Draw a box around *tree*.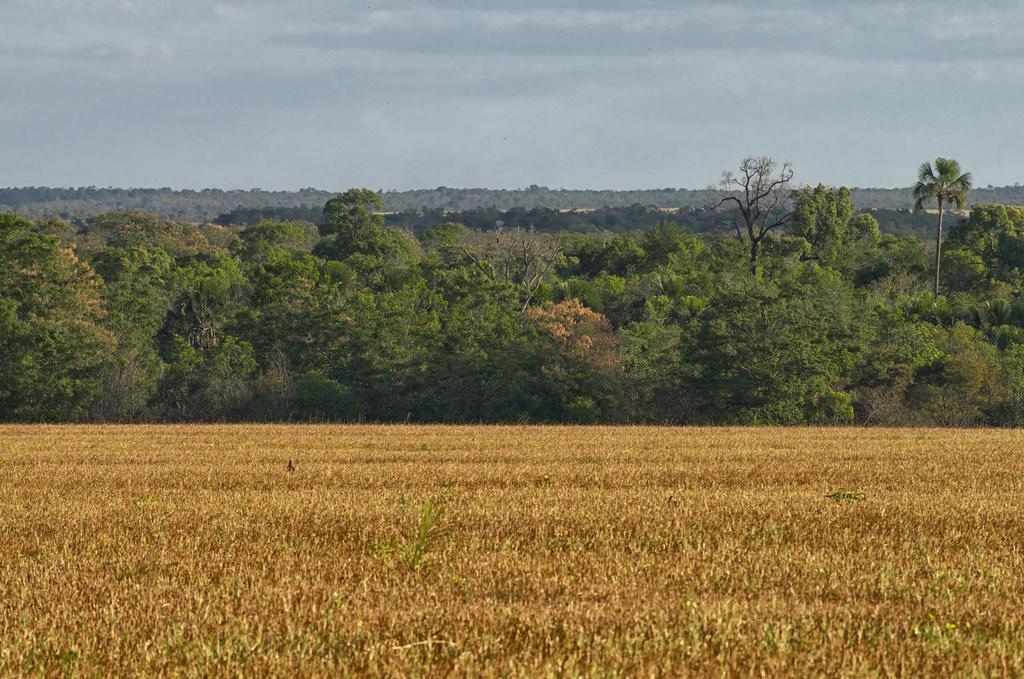
<box>738,145,819,250</box>.
